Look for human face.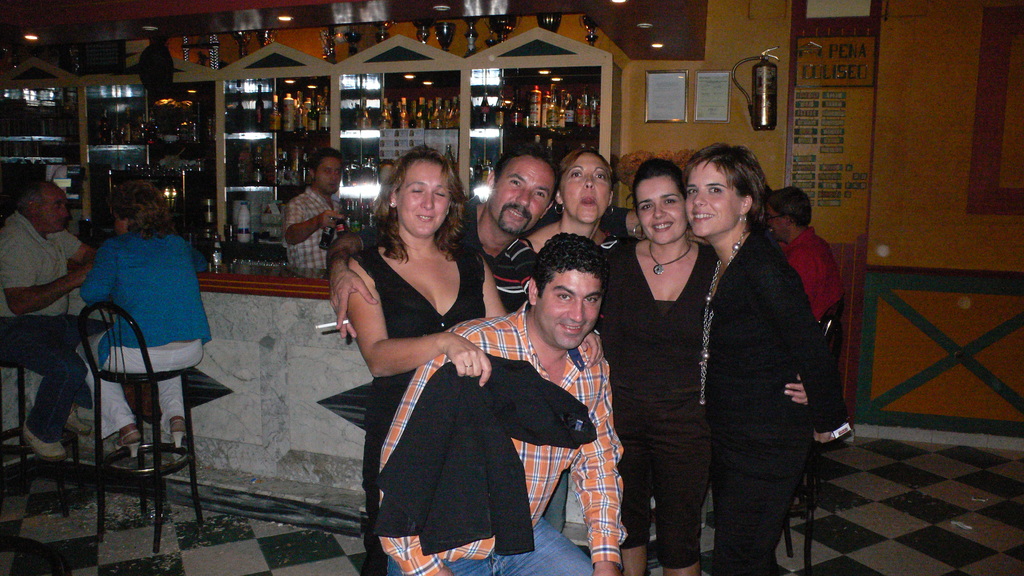
Found: 397/161/448/232.
